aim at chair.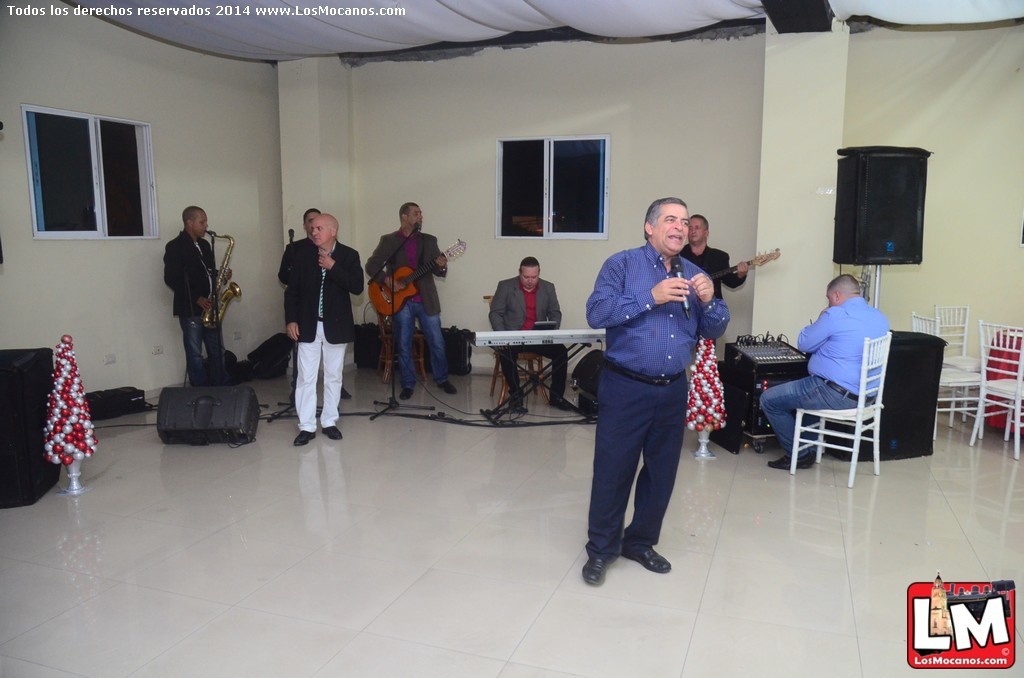
Aimed at region(967, 320, 1023, 455).
